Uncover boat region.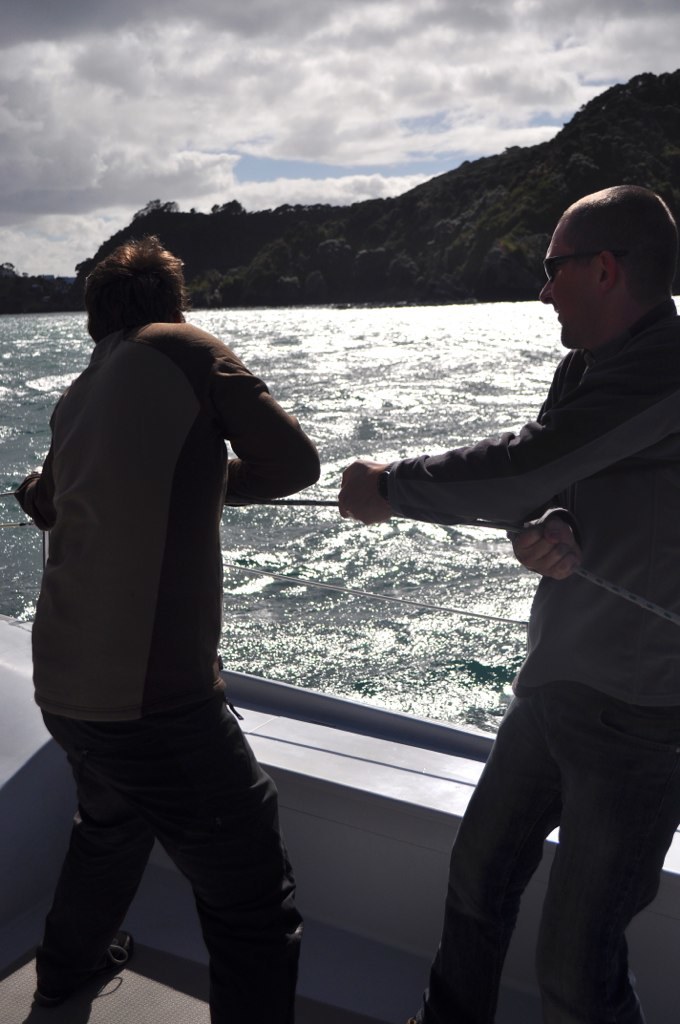
Uncovered: {"x1": 0, "y1": 477, "x2": 679, "y2": 1023}.
